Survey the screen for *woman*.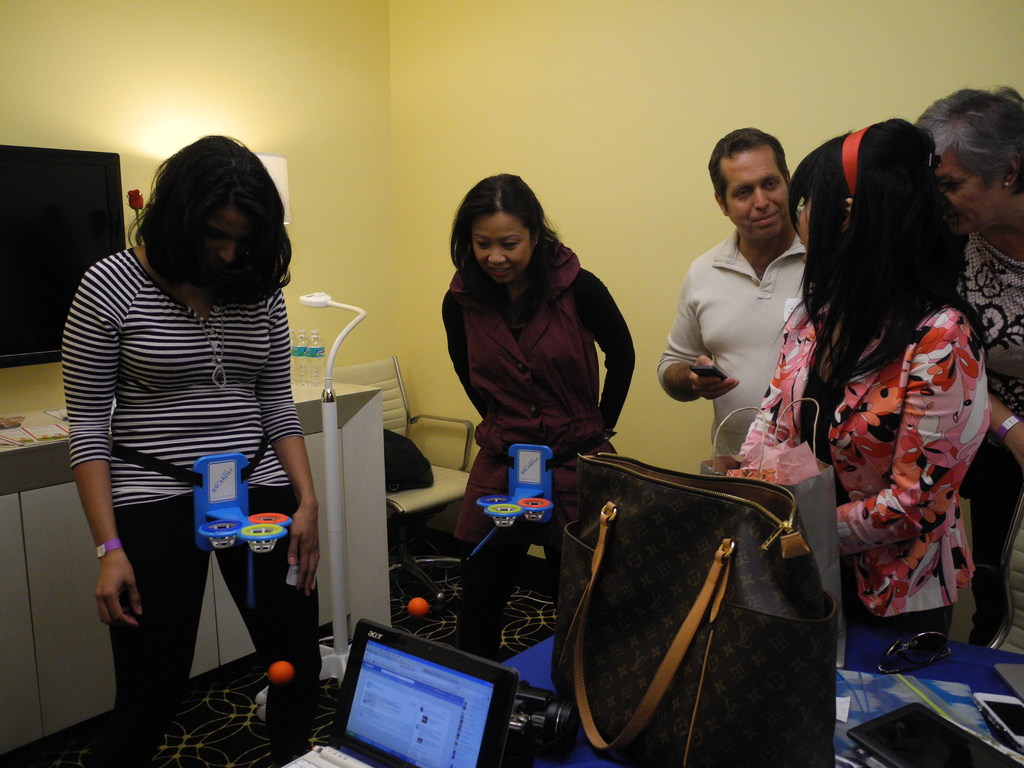
Survey found: <bbox>438, 168, 653, 658</bbox>.
